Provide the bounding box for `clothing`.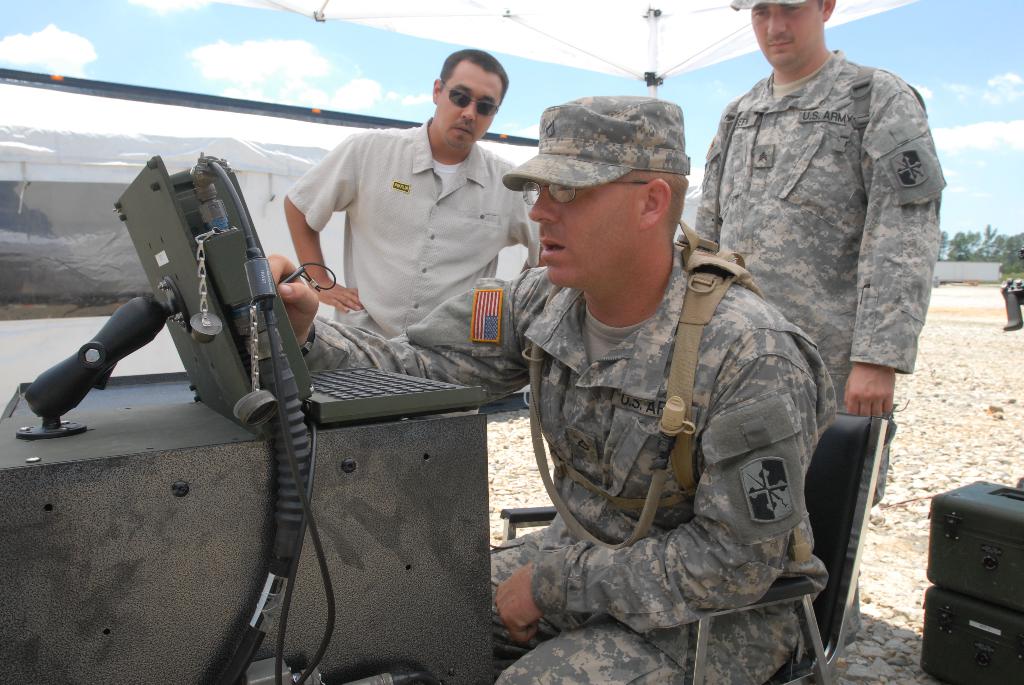
detection(691, 22, 949, 435).
